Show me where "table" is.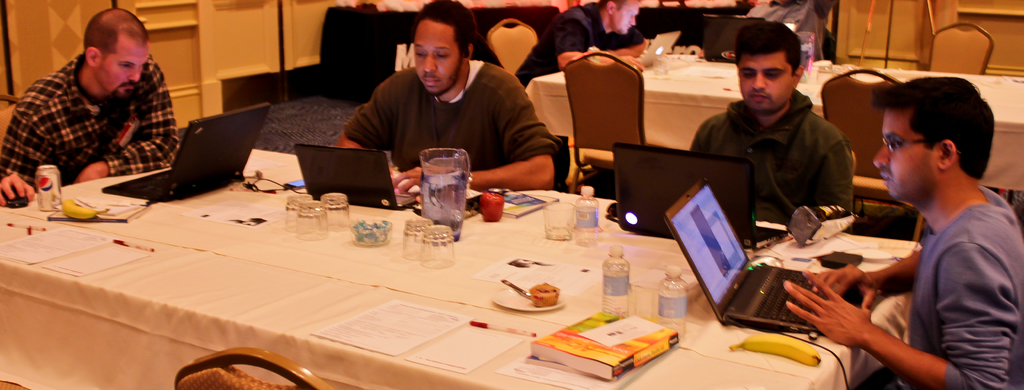
"table" is at (left=520, top=50, right=1023, bottom=201).
